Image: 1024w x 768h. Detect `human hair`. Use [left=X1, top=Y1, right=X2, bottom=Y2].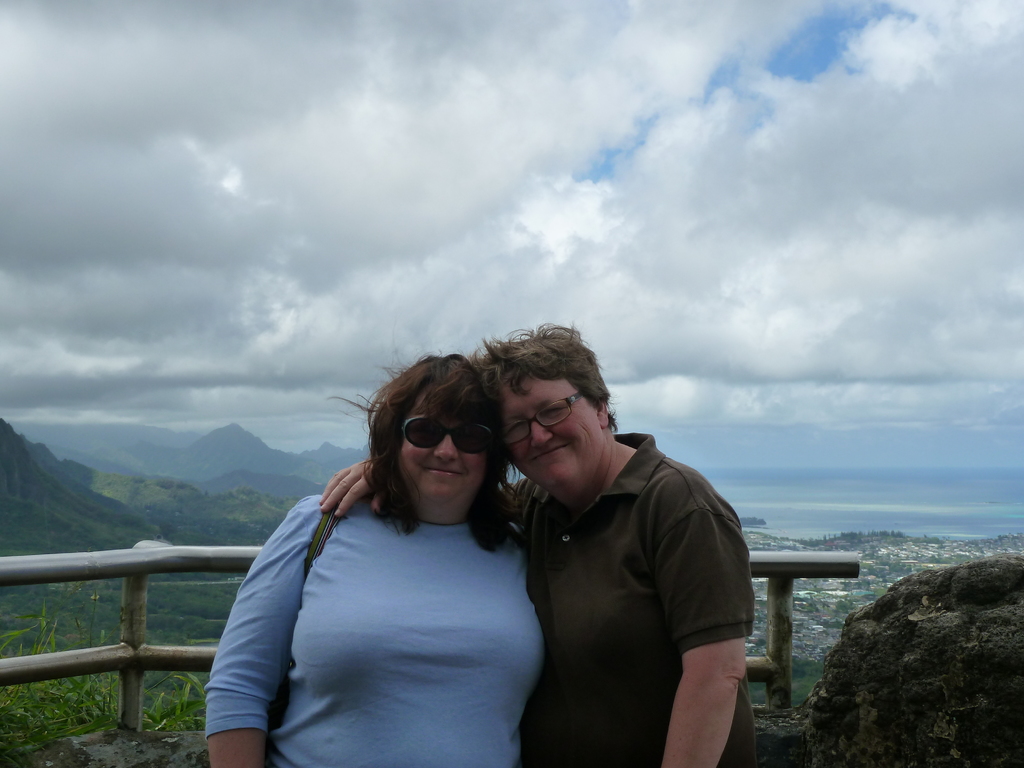
[left=473, top=321, right=618, bottom=466].
